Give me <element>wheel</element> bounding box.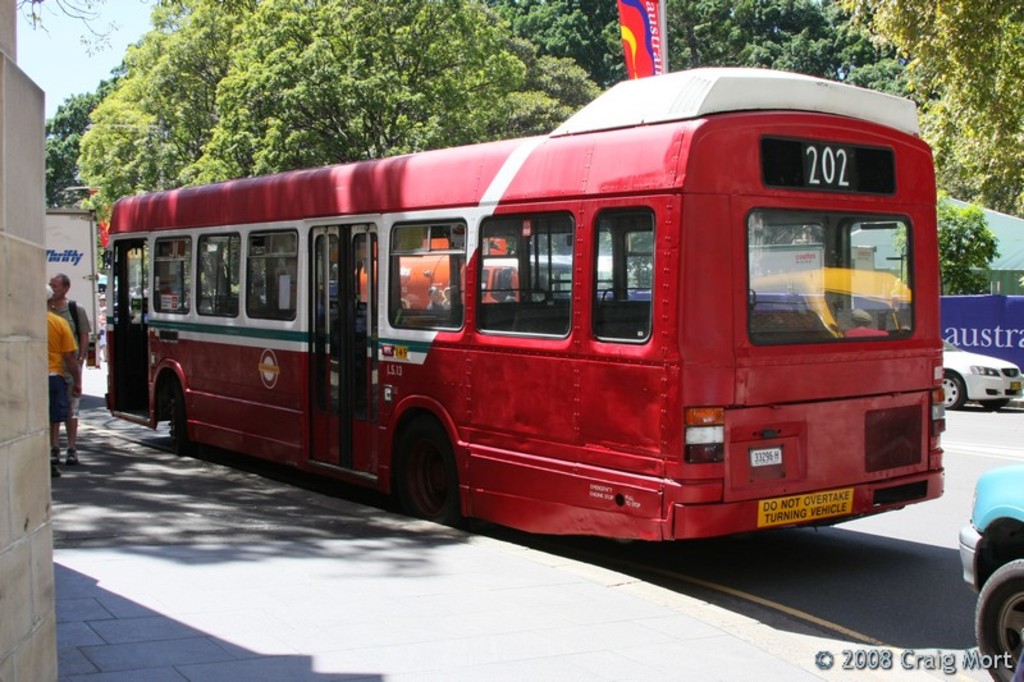
select_region(165, 389, 193, 456).
